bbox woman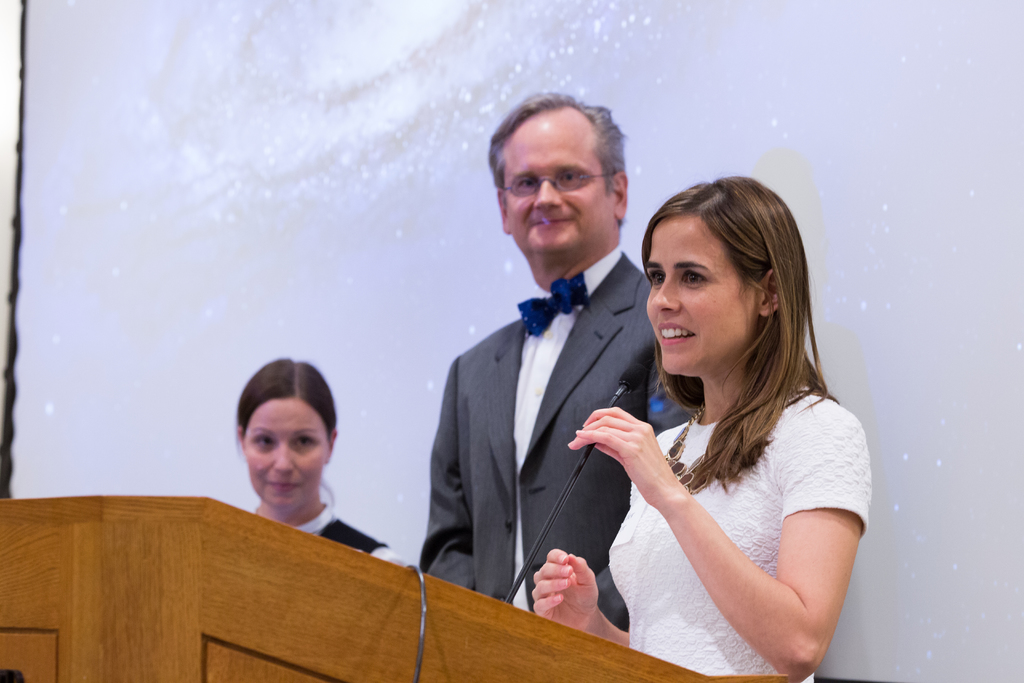
region(574, 156, 865, 682)
